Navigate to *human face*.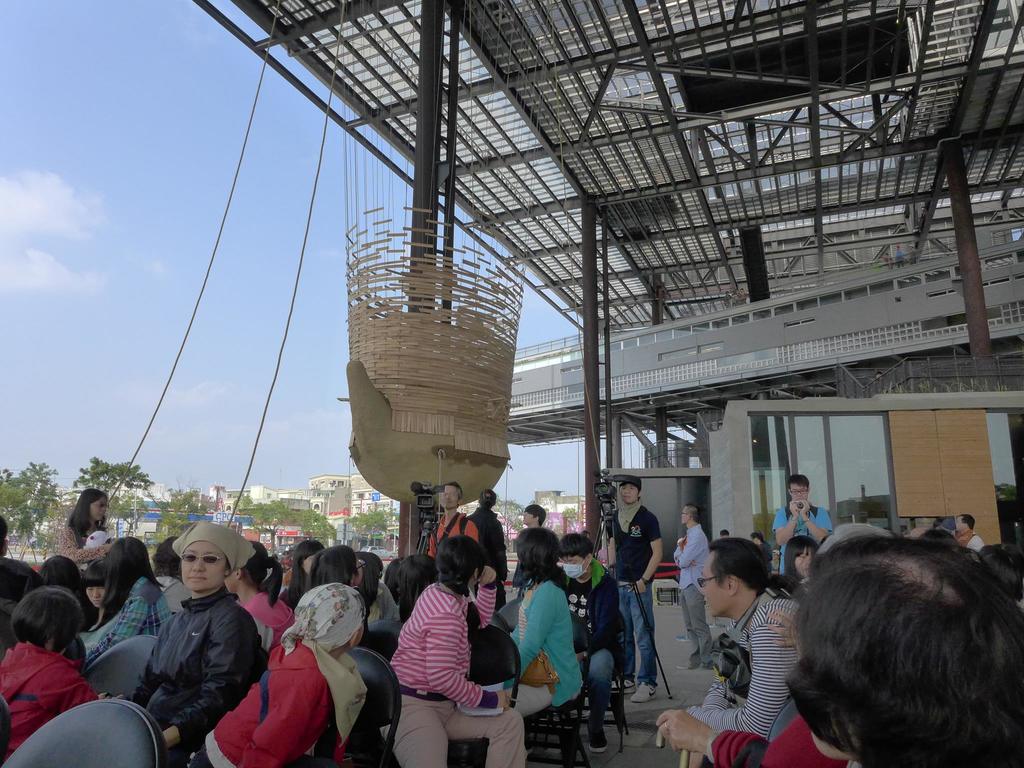
Navigation target: region(93, 497, 111, 522).
